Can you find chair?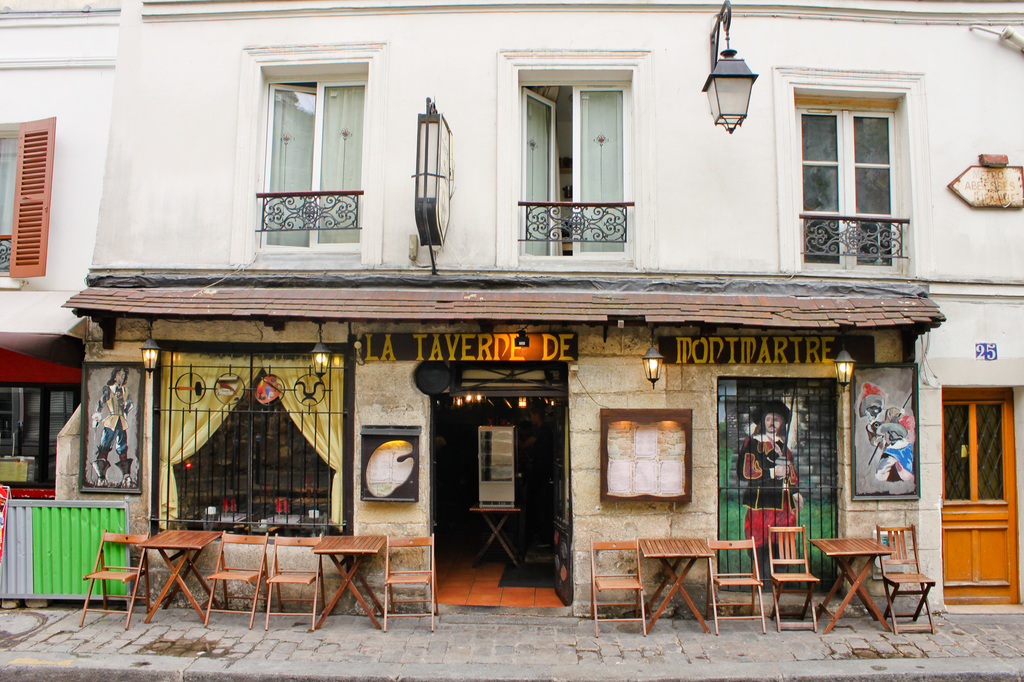
Yes, bounding box: [77, 532, 155, 628].
